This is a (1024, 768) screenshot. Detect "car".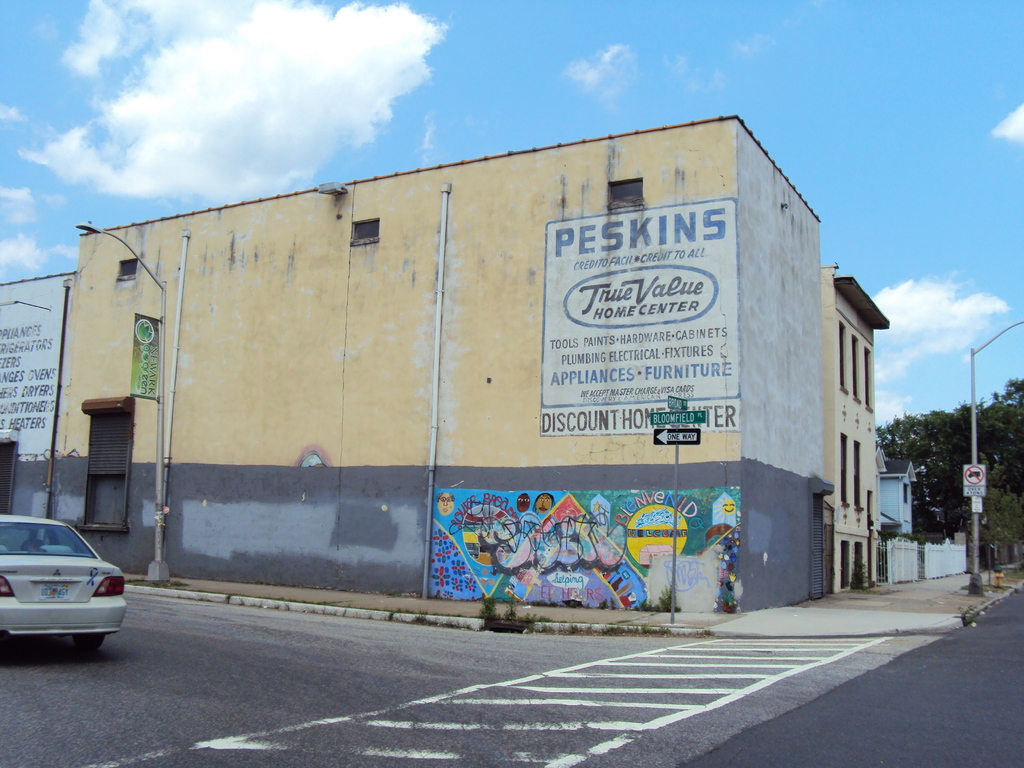
(3, 514, 134, 660).
